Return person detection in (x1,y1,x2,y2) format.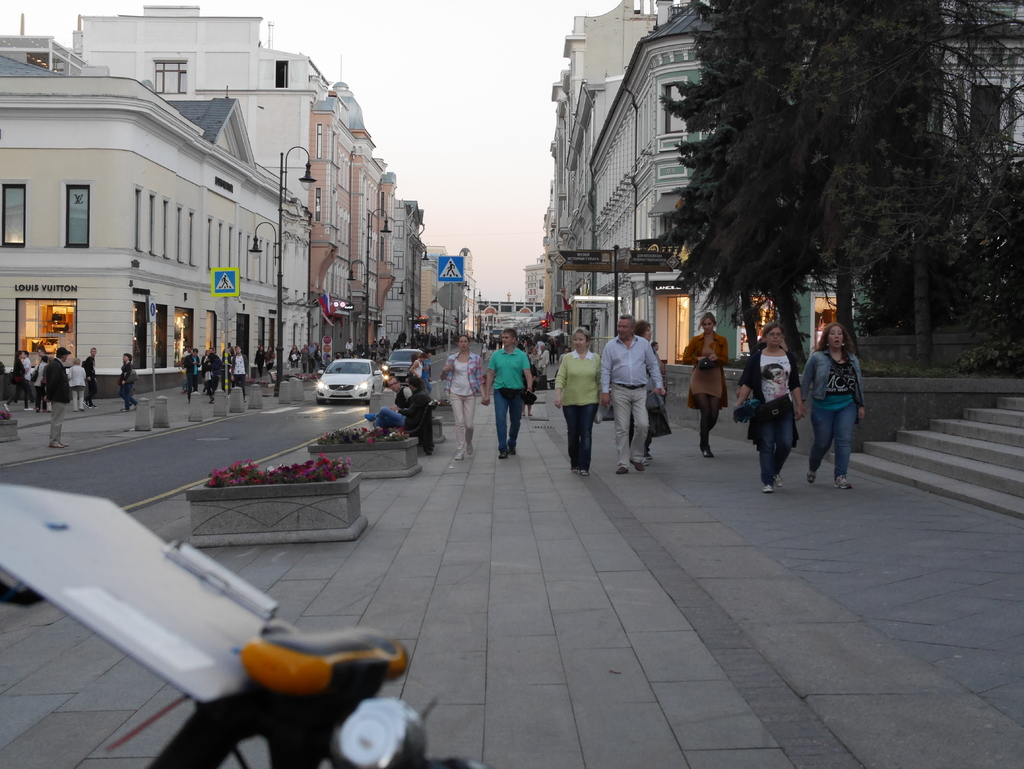
(175,349,199,396).
